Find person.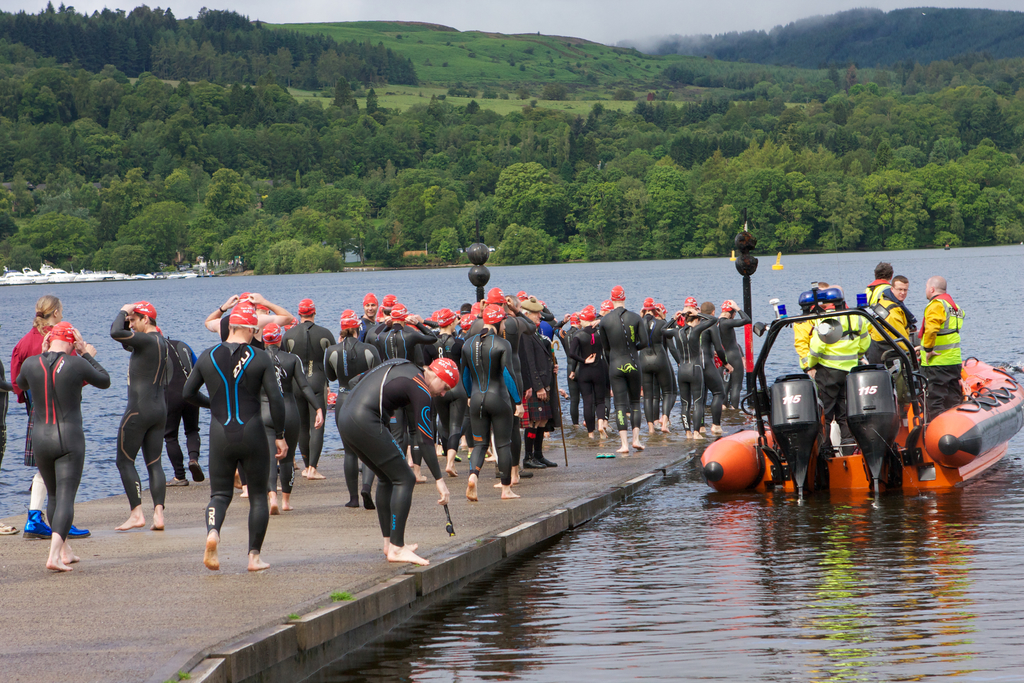
[428,311,441,456].
